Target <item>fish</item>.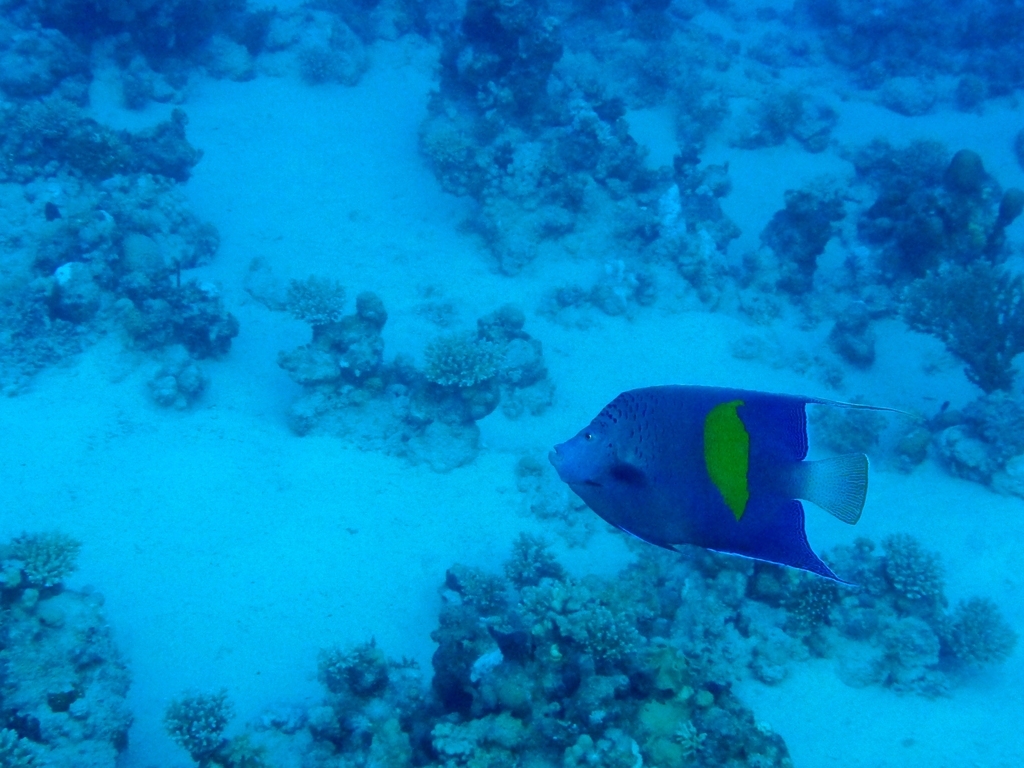
Target region: BBox(547, 362, 902, 603).
